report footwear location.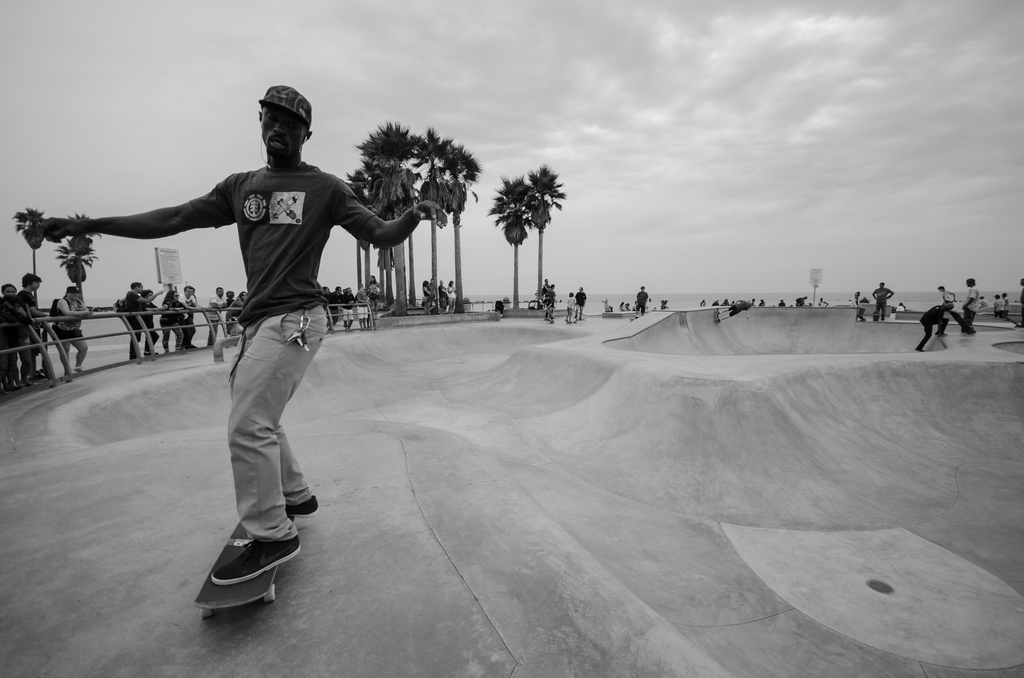
Report: [31,370,47,382].
